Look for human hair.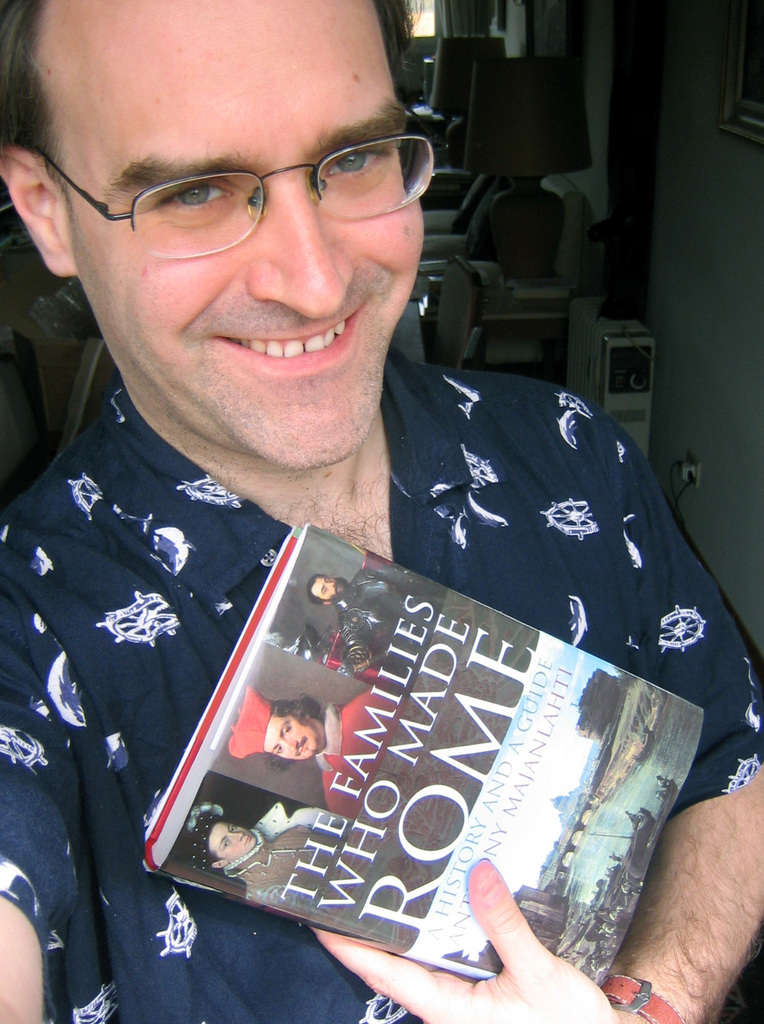
Found: box(0, 0, 460, 259).
